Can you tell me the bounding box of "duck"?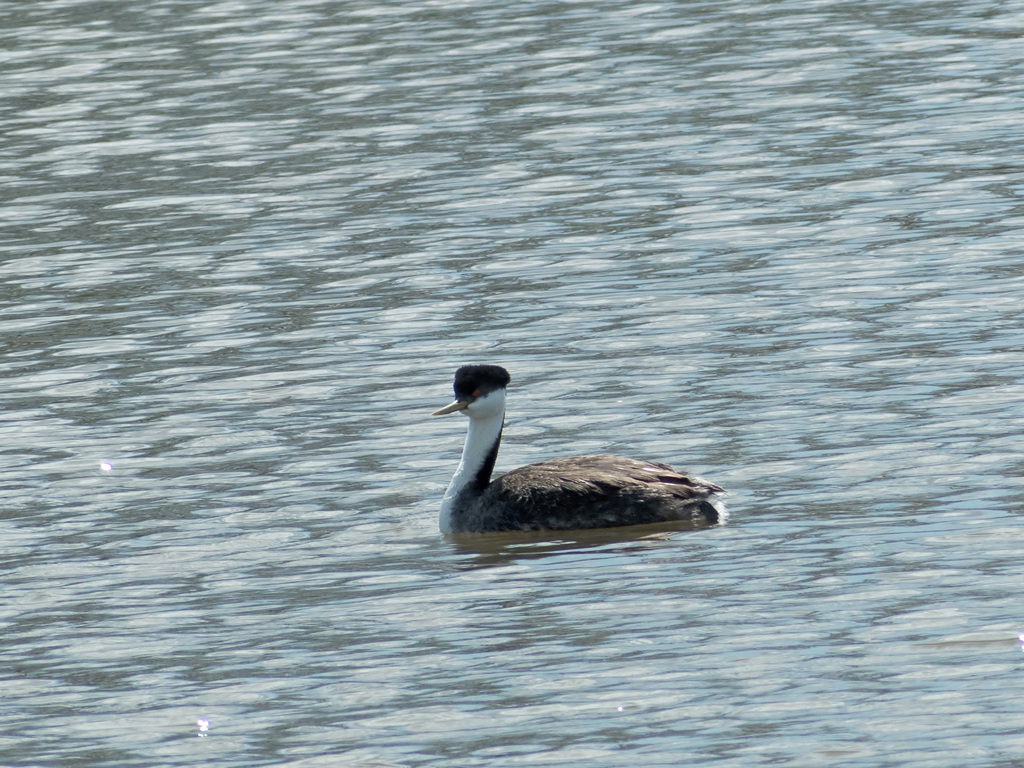
<bbox>416, 356, 730, 543</bbox>.
